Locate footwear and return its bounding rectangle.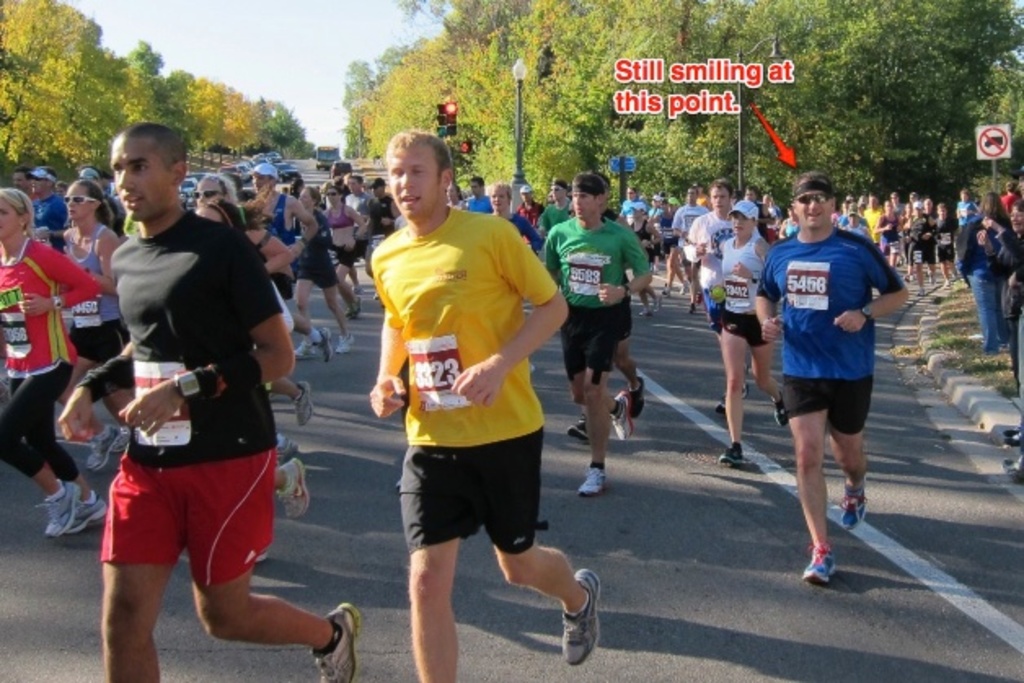
select_region(318, 328, 334, 355).
